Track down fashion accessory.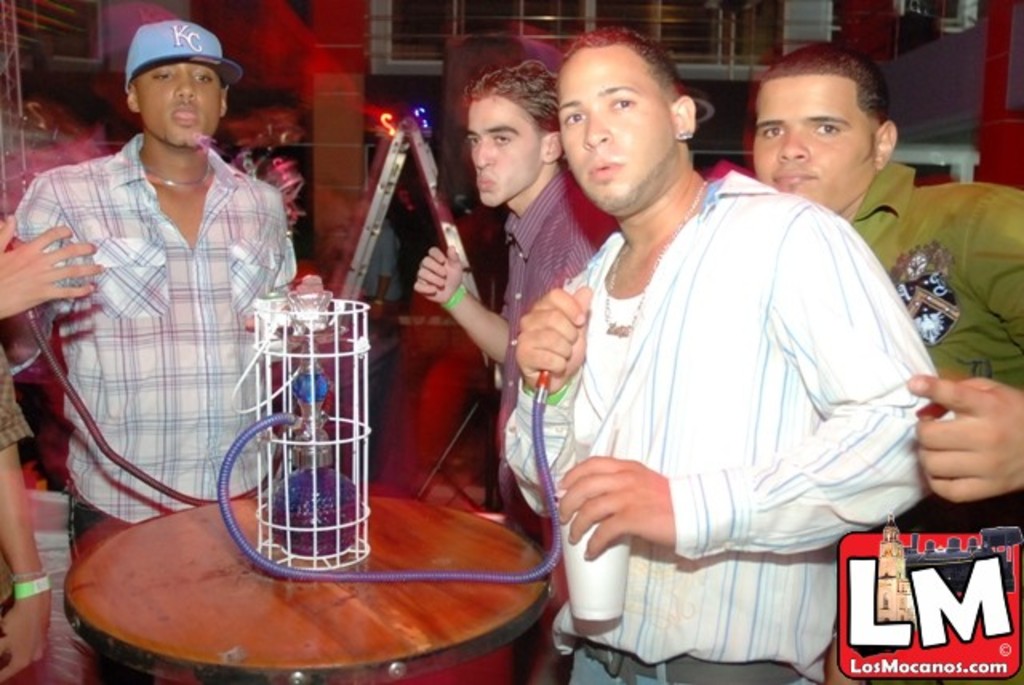
Tracked to <box>142,170,208,187</box>.
